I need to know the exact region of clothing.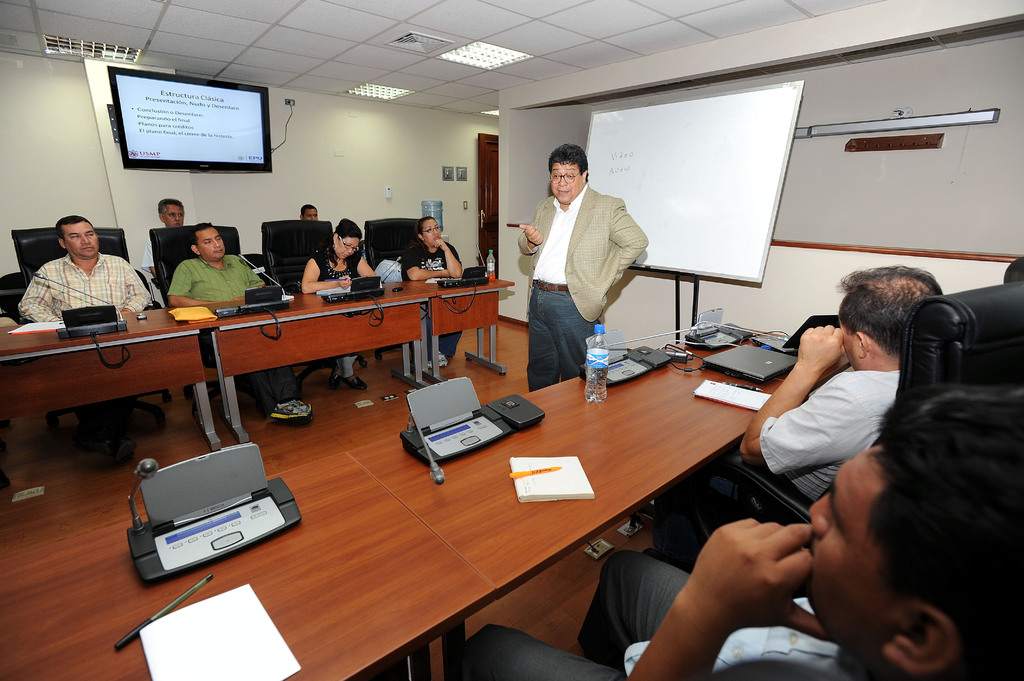
Region: Rect(650, 371, 901, 563).
